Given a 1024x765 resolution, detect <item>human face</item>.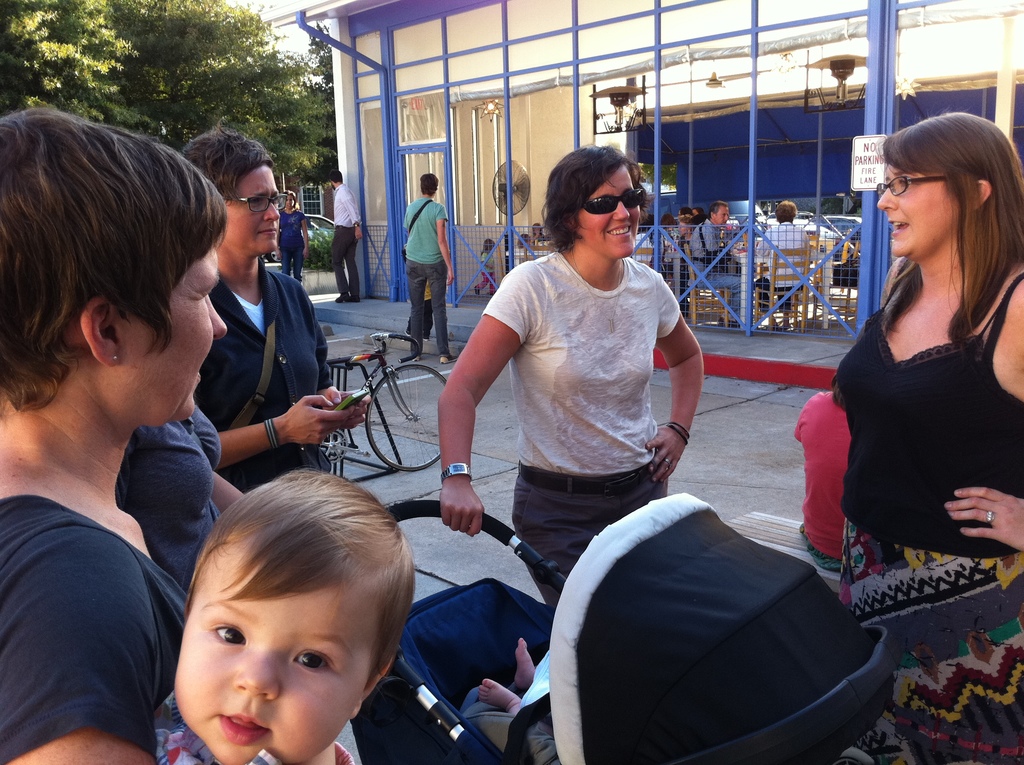
region(717, 208, 730, 227).
